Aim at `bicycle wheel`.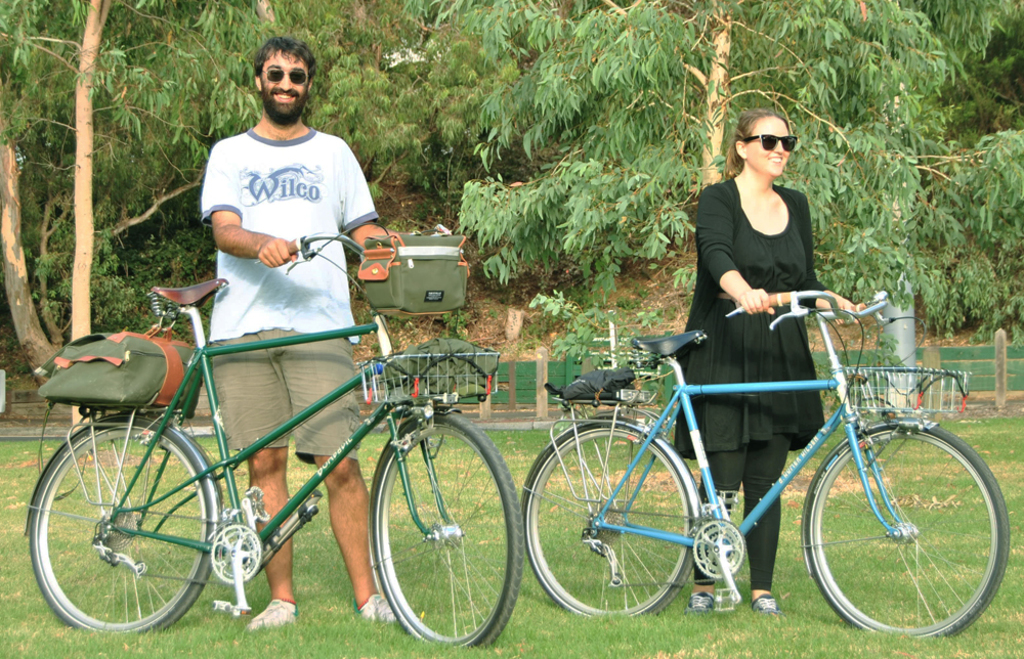
Aimed at 30/419/220/640.
